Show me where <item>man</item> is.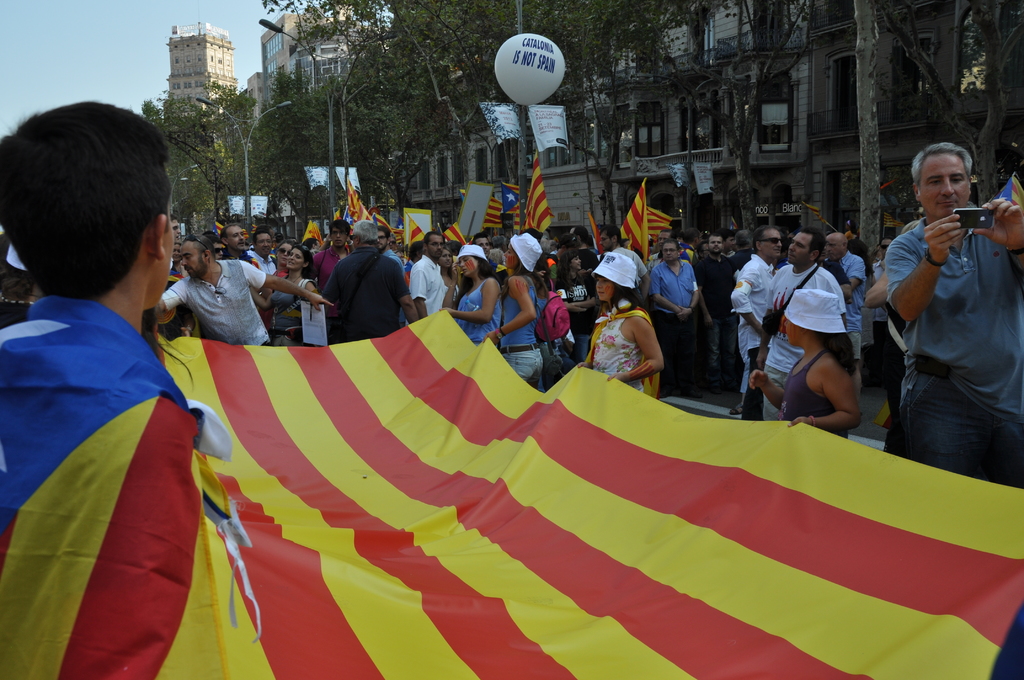
<item>man</item> is at crop(1, 99, 216, 667).
